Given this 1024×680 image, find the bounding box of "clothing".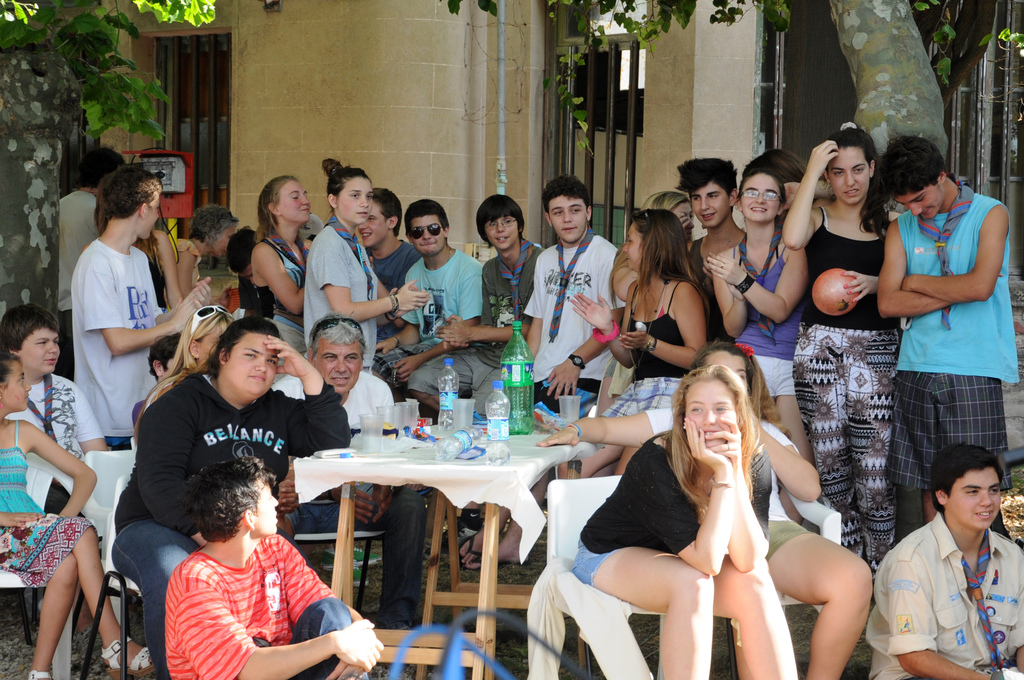
x1=643 y1=414 x2=826 y2=575.
